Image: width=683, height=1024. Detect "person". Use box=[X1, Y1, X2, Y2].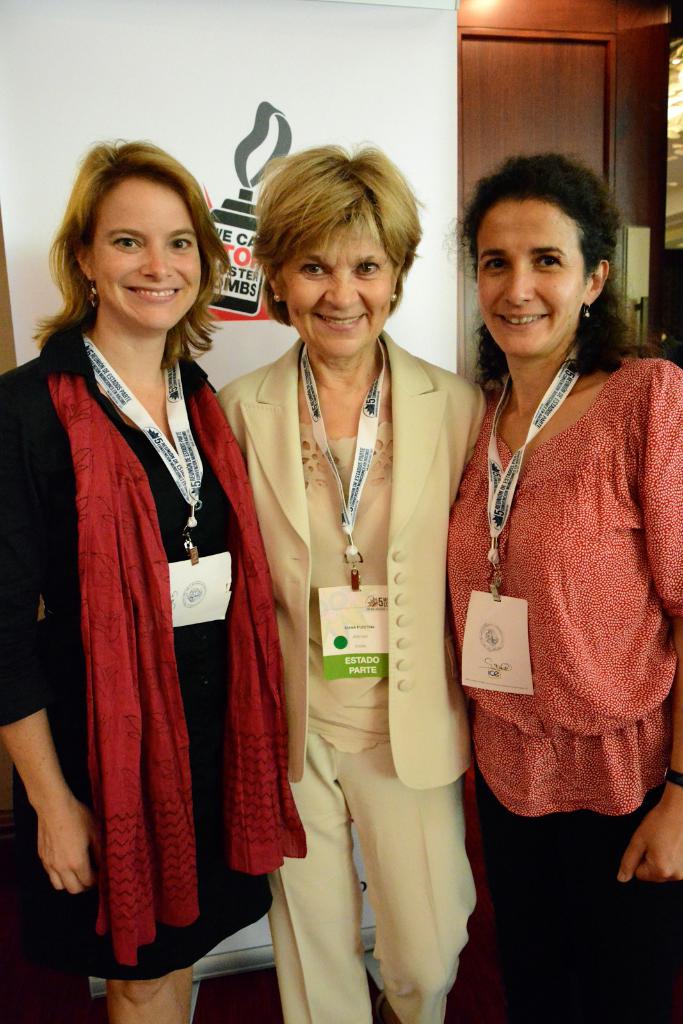
box=[13, 123, 310, 1016].
